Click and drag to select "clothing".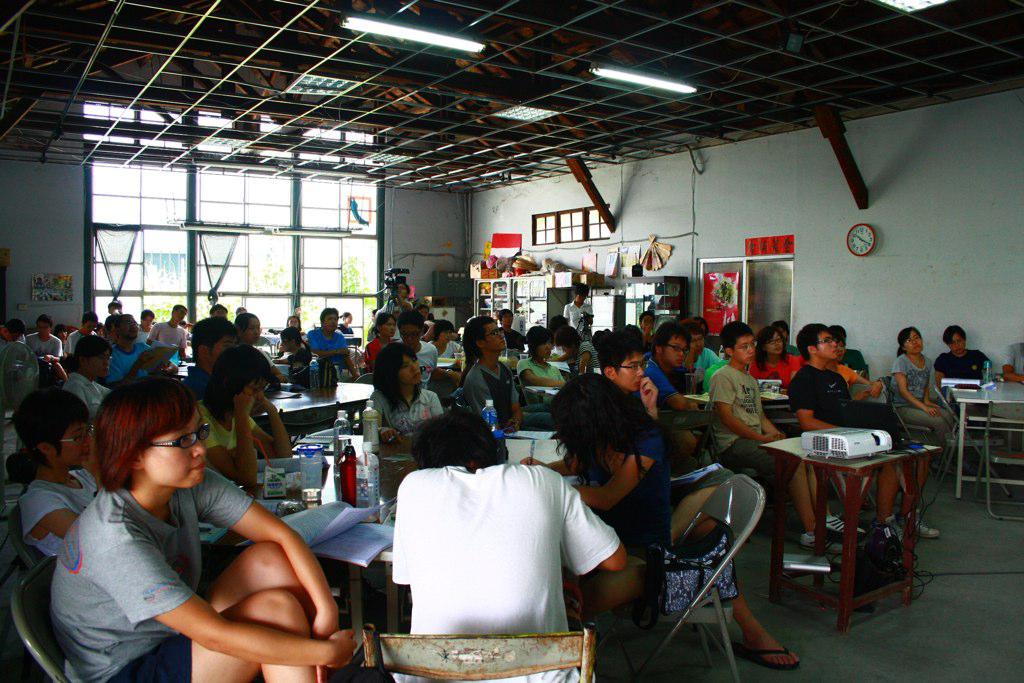
Selection: select_region(887, 353, 954, 438).
